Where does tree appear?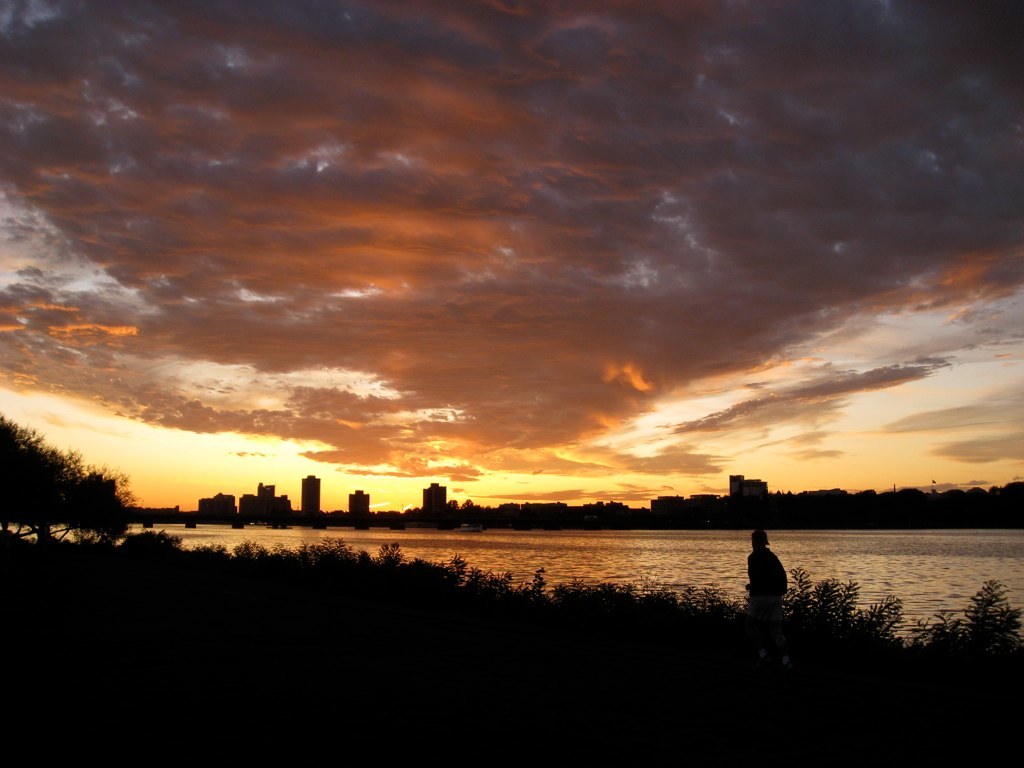
Appears at crop(0, 410, 137, 550).
